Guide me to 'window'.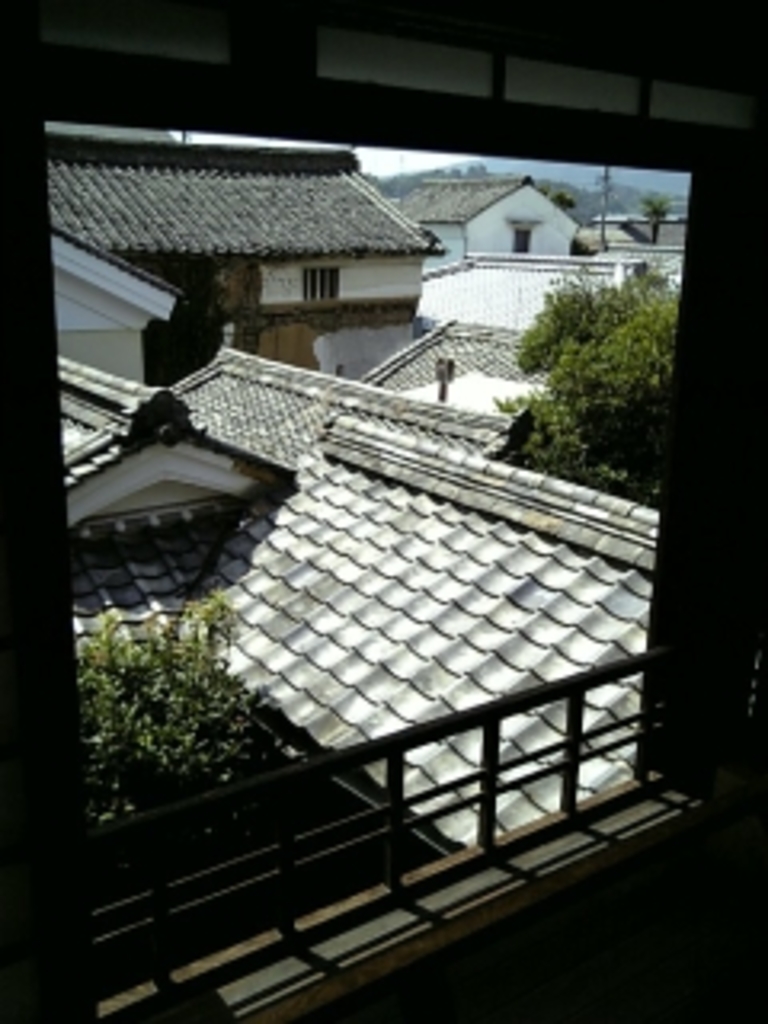
Guidance: {"x1": 304, "y1": 269, "x2": 349, "y2": 307}.
